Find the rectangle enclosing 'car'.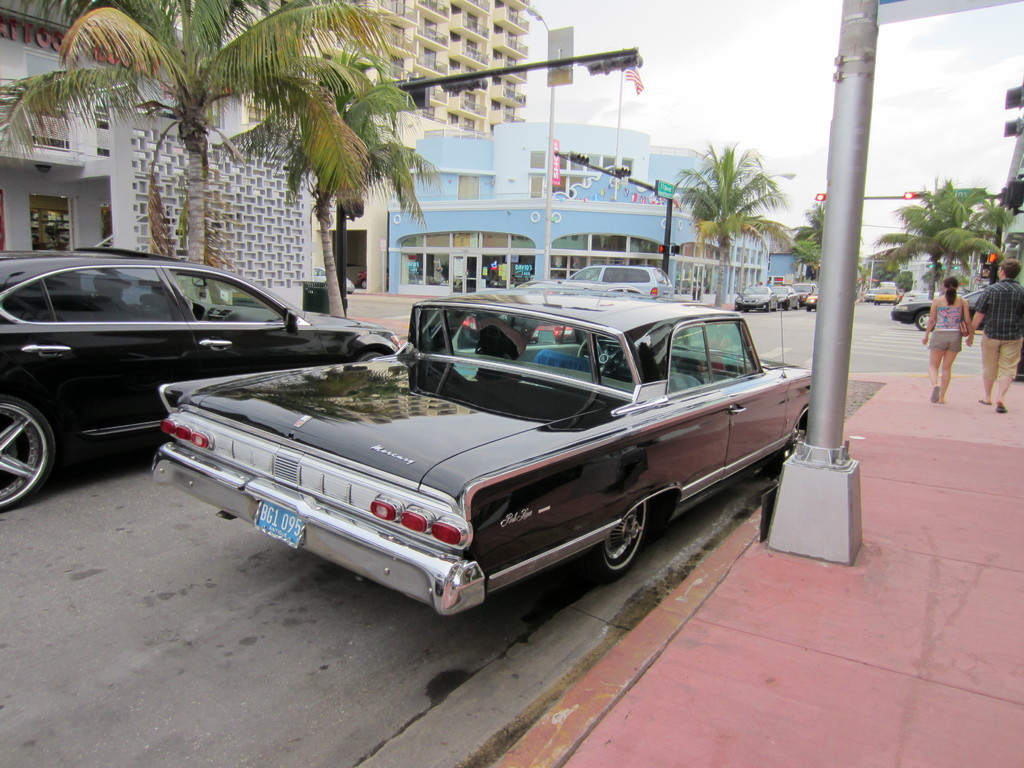
(771, 286, 799, 312).
